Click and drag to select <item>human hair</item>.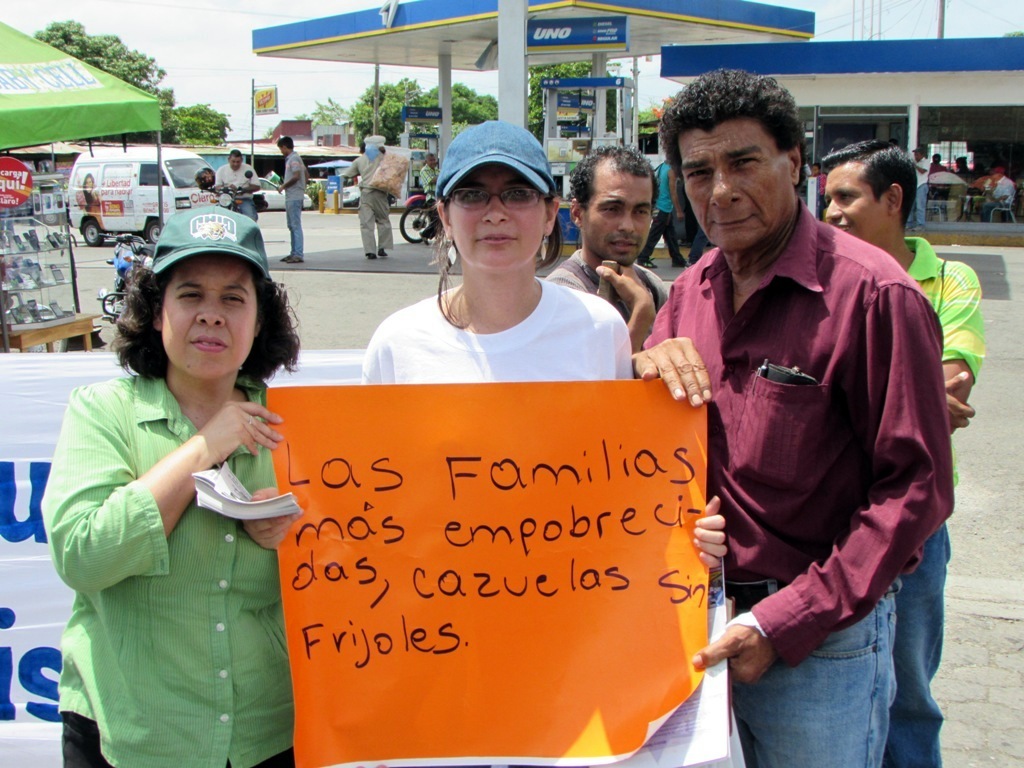
Selection: Rect(229, 148, 242, 160).
